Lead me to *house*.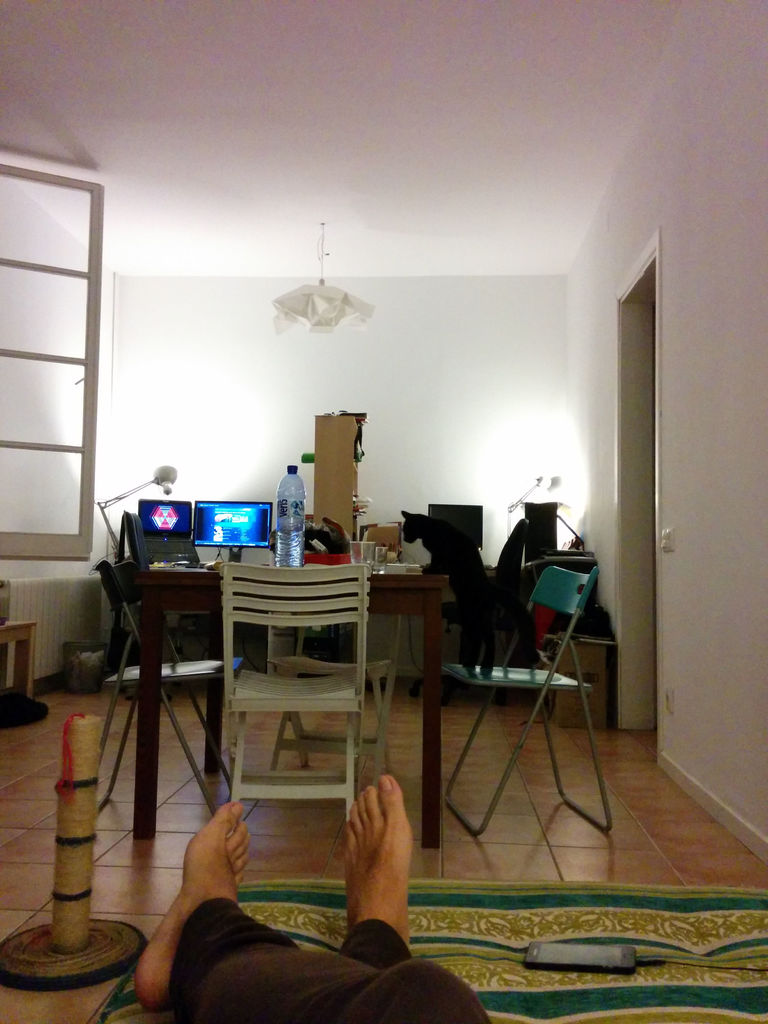
Lead to rect(0, 0, 767, 1023).
